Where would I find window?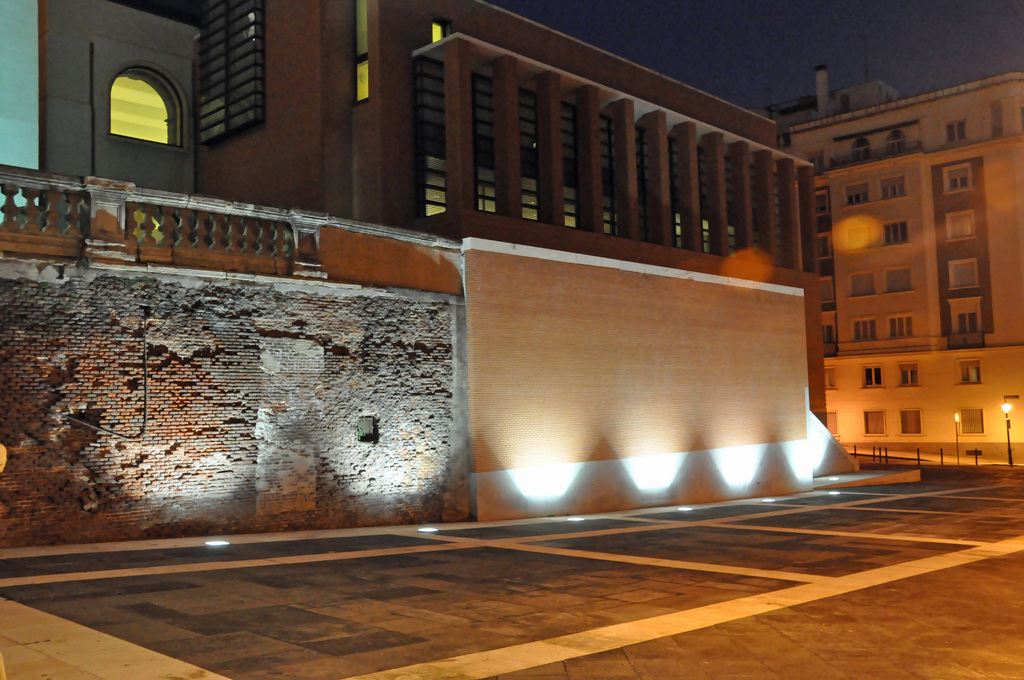
At (x1=945, y1=163, x2=972, y2=193).
